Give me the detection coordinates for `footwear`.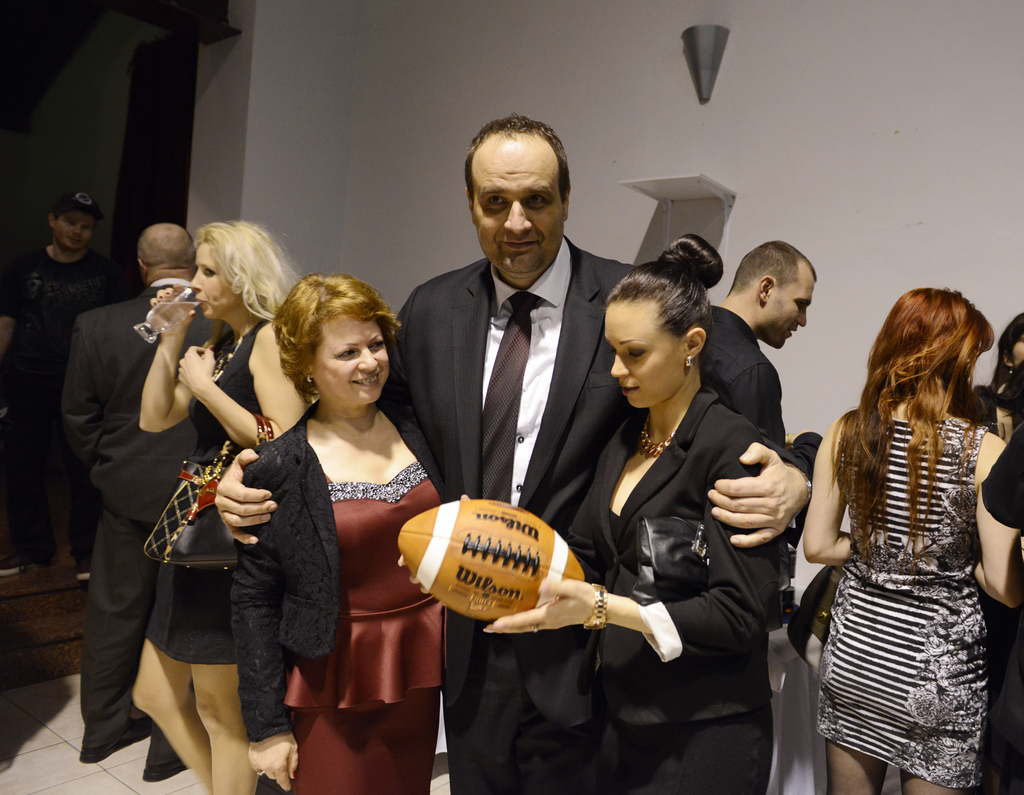
75, 715, 150, 768.
